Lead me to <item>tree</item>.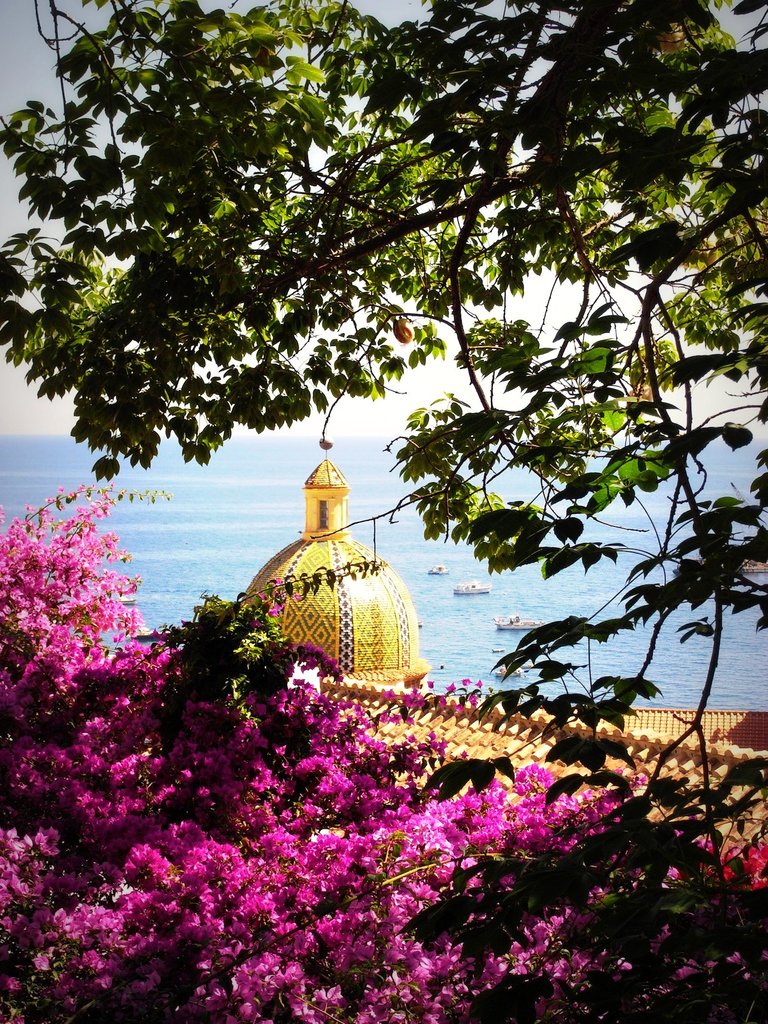
Lead to bbox(0, 0, 767, 1022).
